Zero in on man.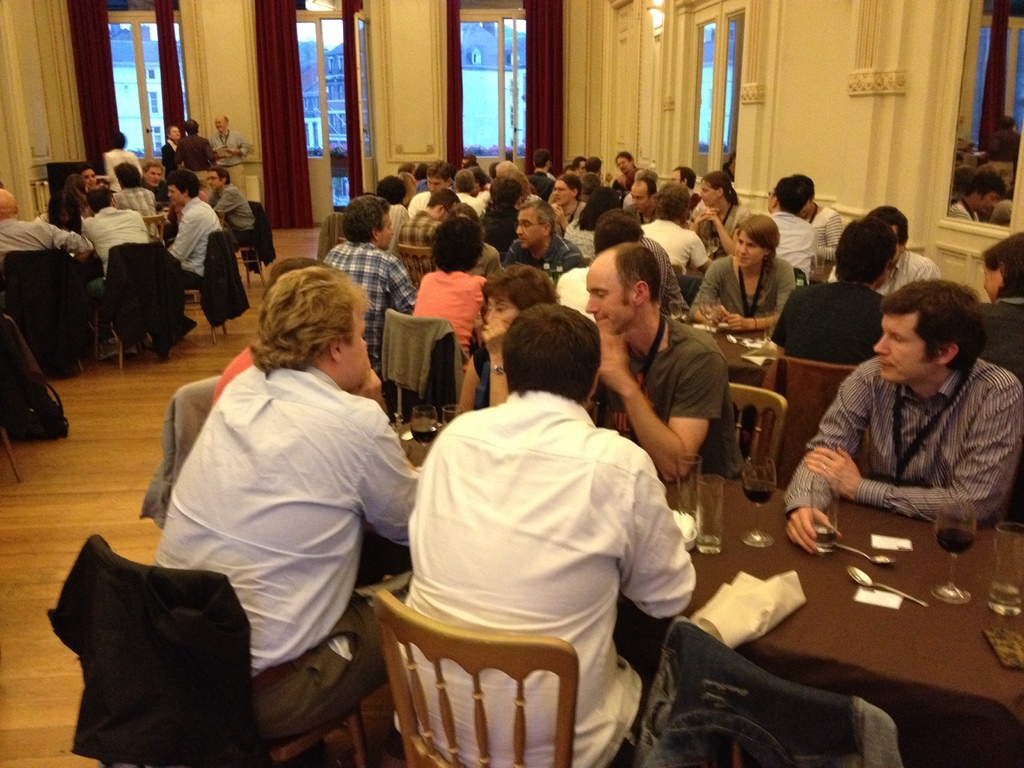
Zeroed in: <region>158, 262, 449, 742</region>.
